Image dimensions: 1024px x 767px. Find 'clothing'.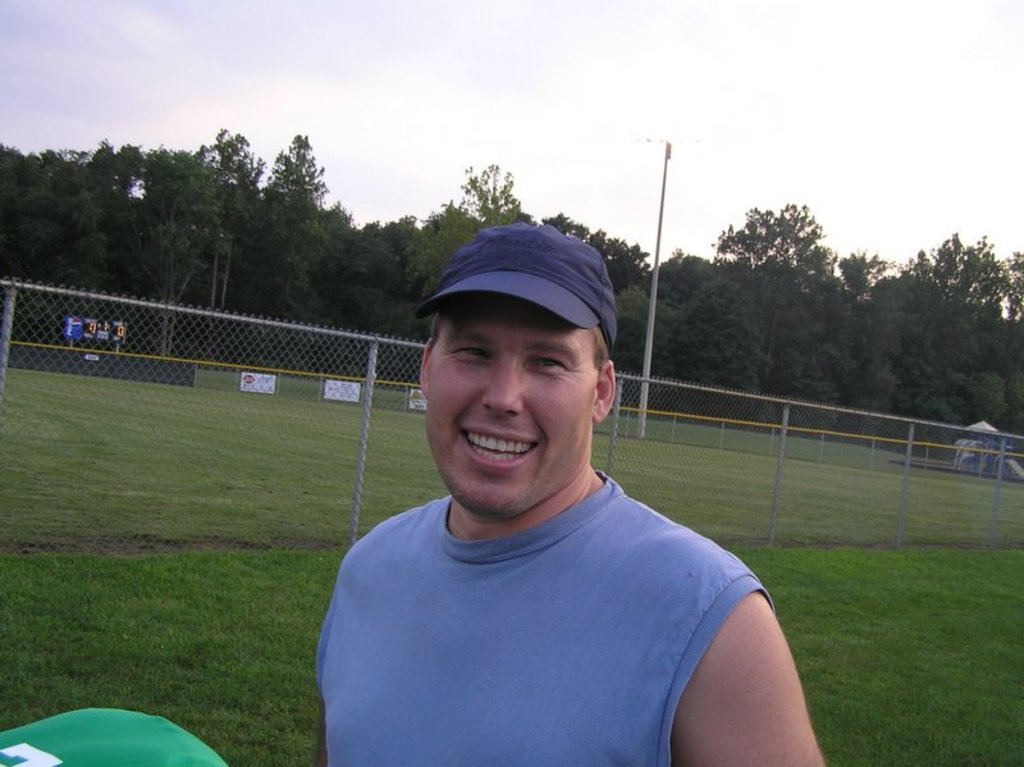
BBox(302, 428, 800, 763).
